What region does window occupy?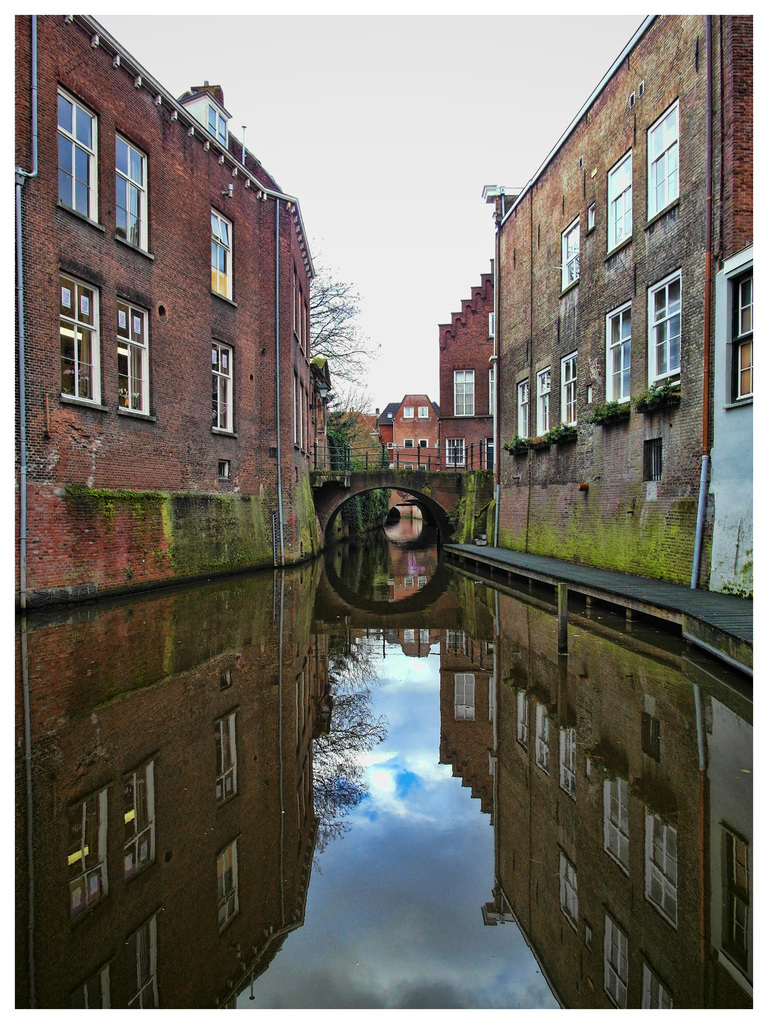
643 99 676 232.
